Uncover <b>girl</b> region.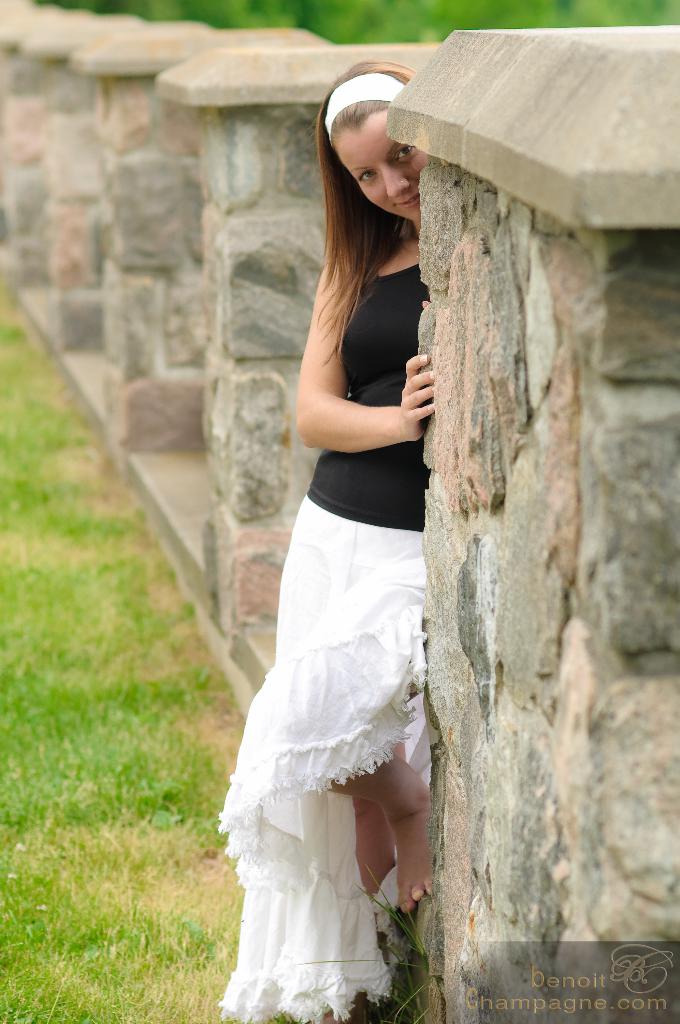
Uncovered: bbox=[215, 60, 439, 1023].
